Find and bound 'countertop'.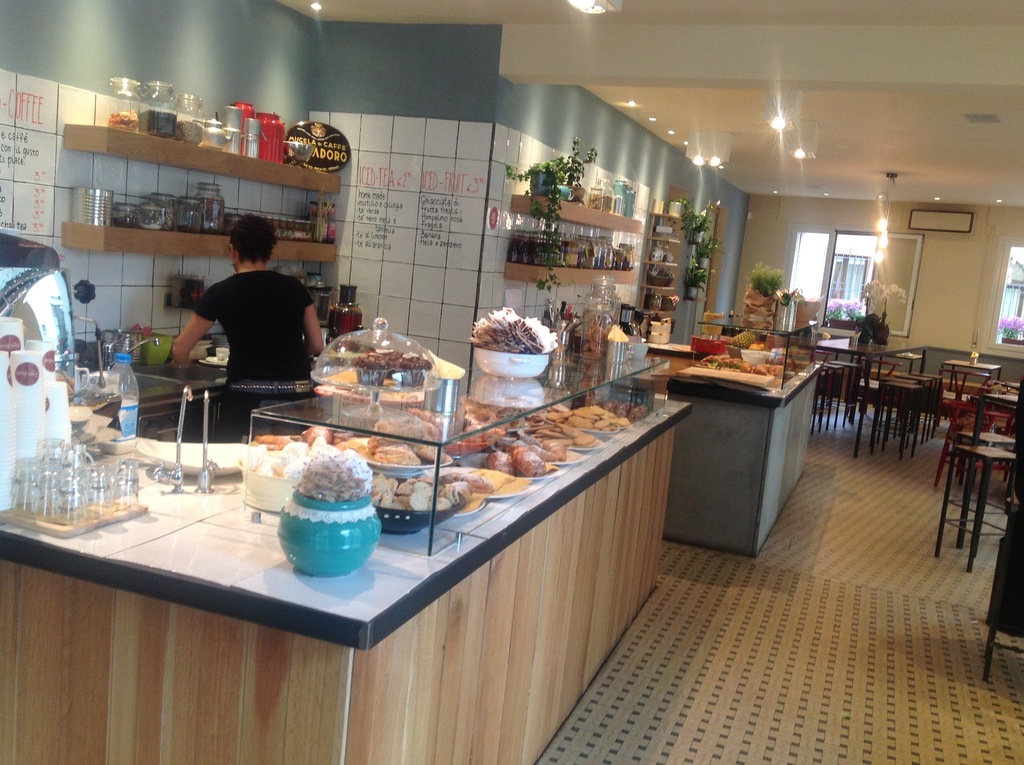
Bound: box=[633, 329, 826, 556].
